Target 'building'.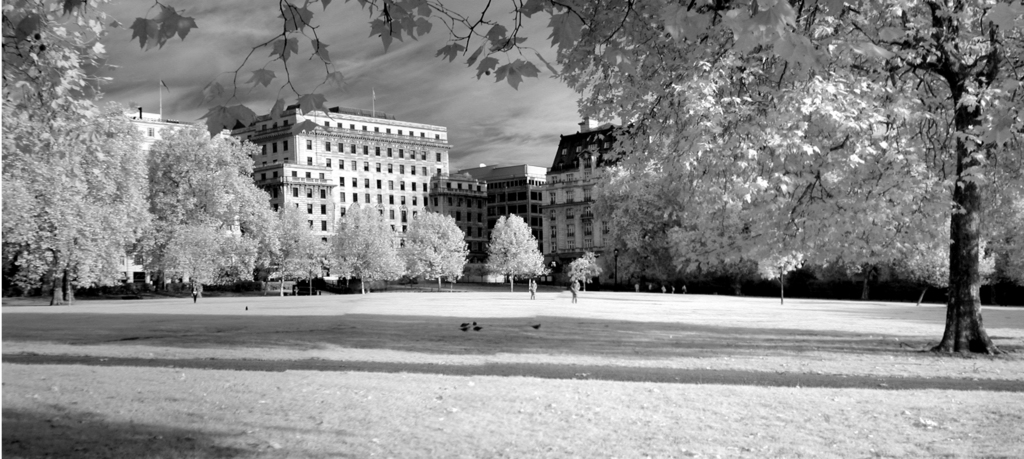
Target region: [x1=472, y1=162, x2=548, y2=255].
